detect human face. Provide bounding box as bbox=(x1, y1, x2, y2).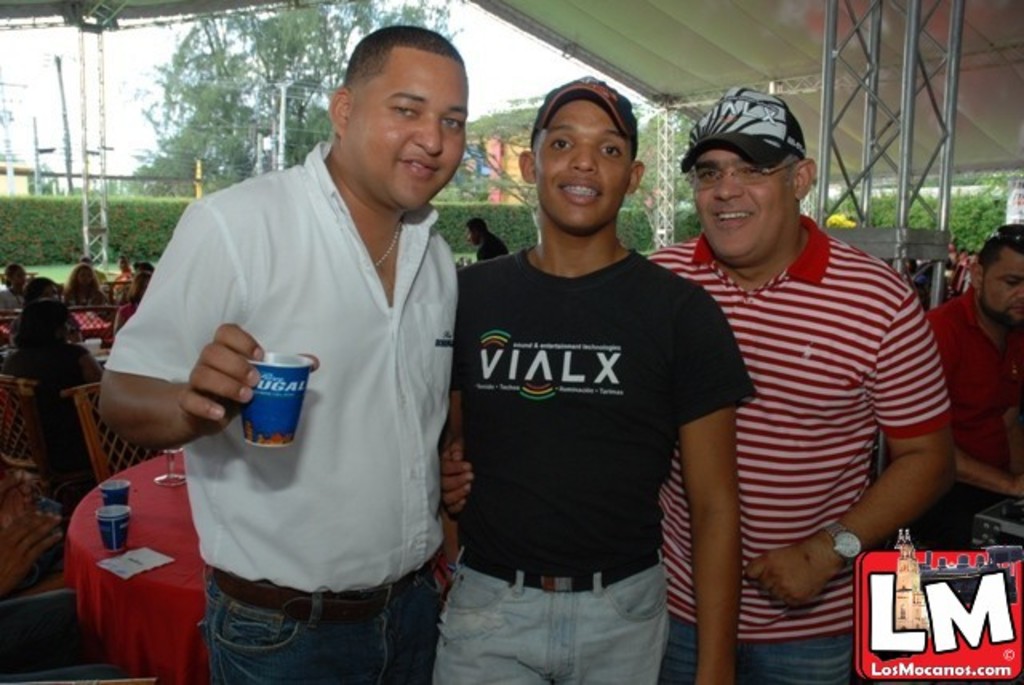
bbox=(536, 98, 630, 229).
